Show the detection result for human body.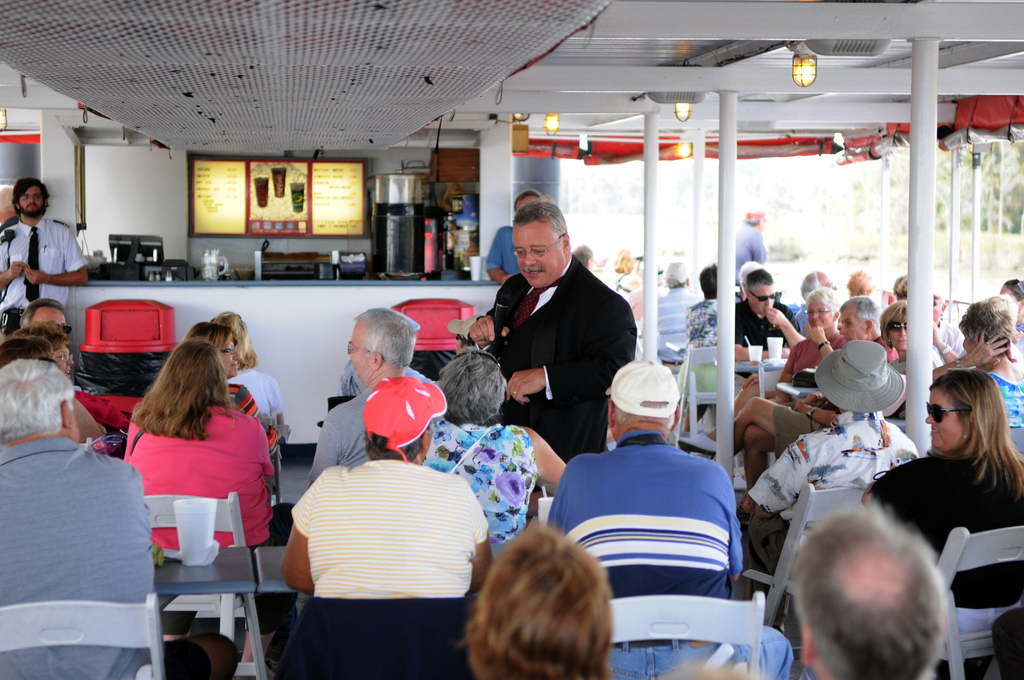
{"left": 543, "top": 429, "right": 797, "bottom": 679}.
